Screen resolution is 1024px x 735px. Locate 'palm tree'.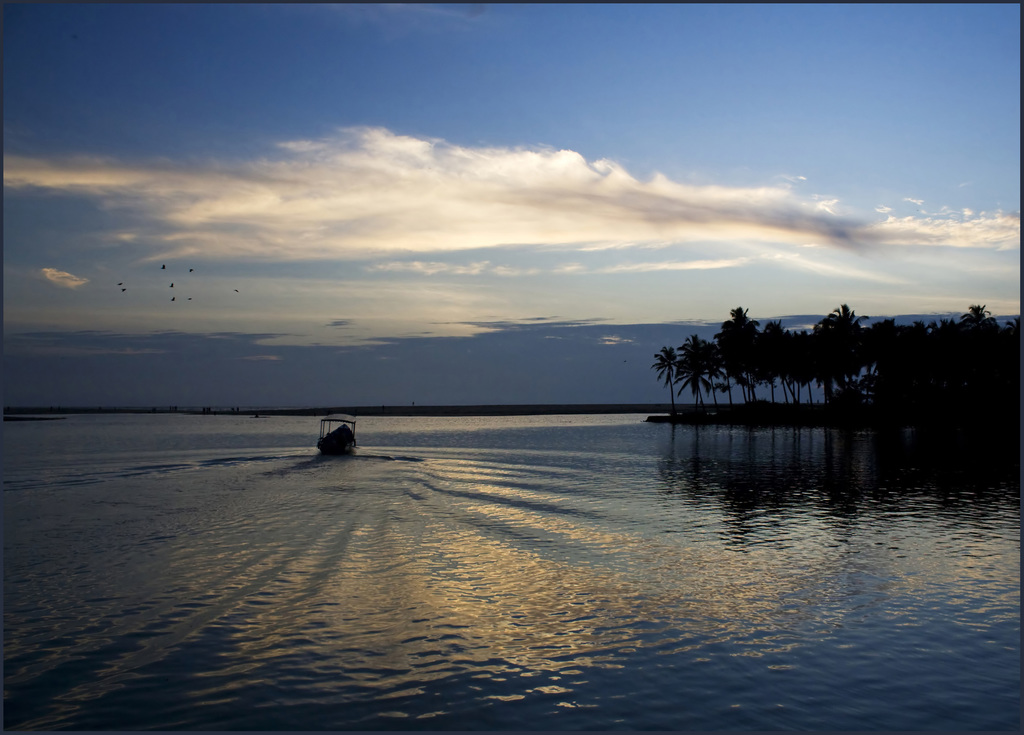
824:300:861:394.
